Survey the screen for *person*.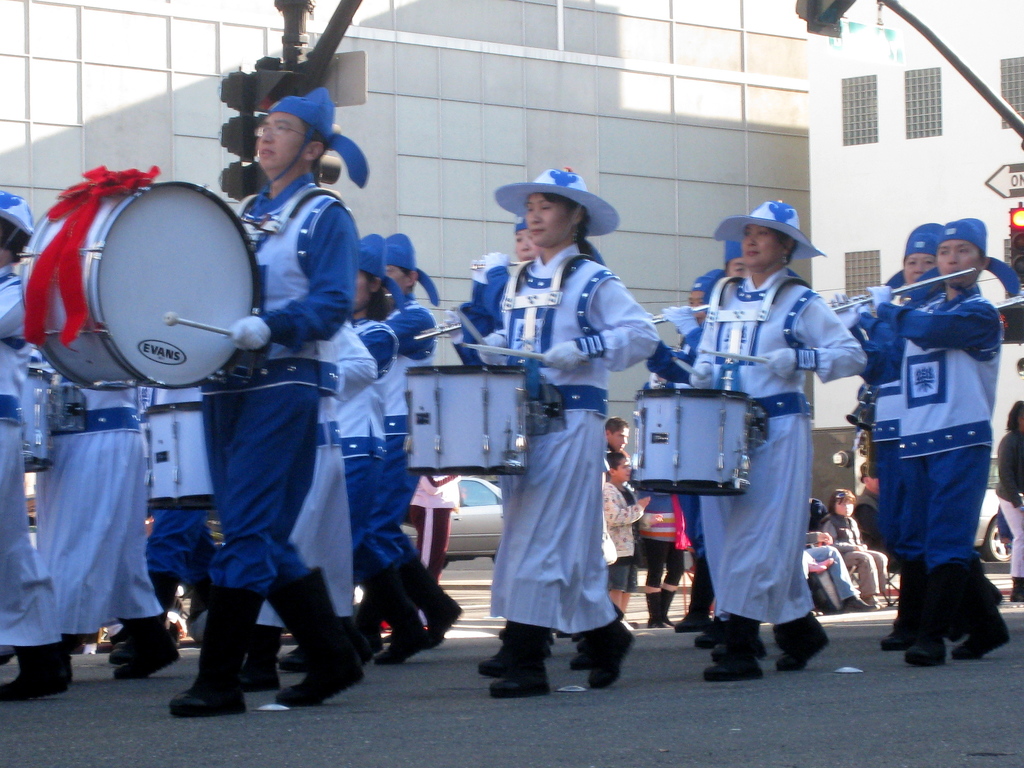
Survey found: (828, 216, 1011, 667).
